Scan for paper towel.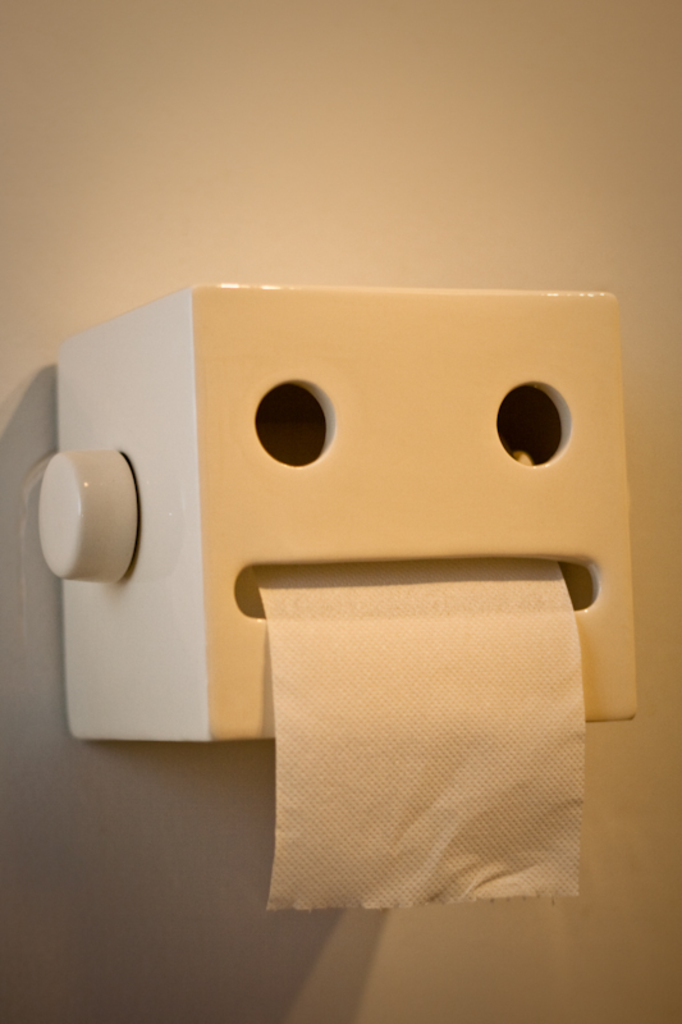
Scan result: box(230, 567, 631, 925).
